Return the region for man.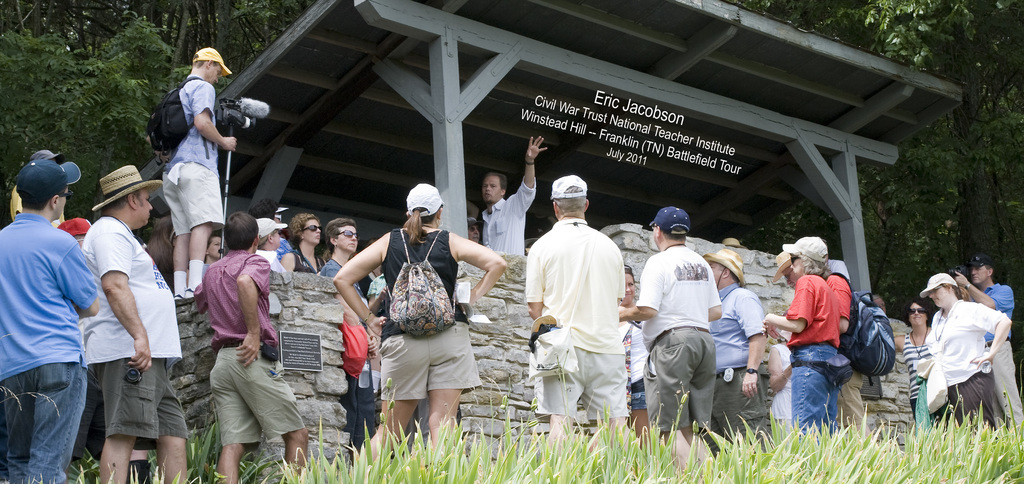
bbox(772, 250, 872, 460).
